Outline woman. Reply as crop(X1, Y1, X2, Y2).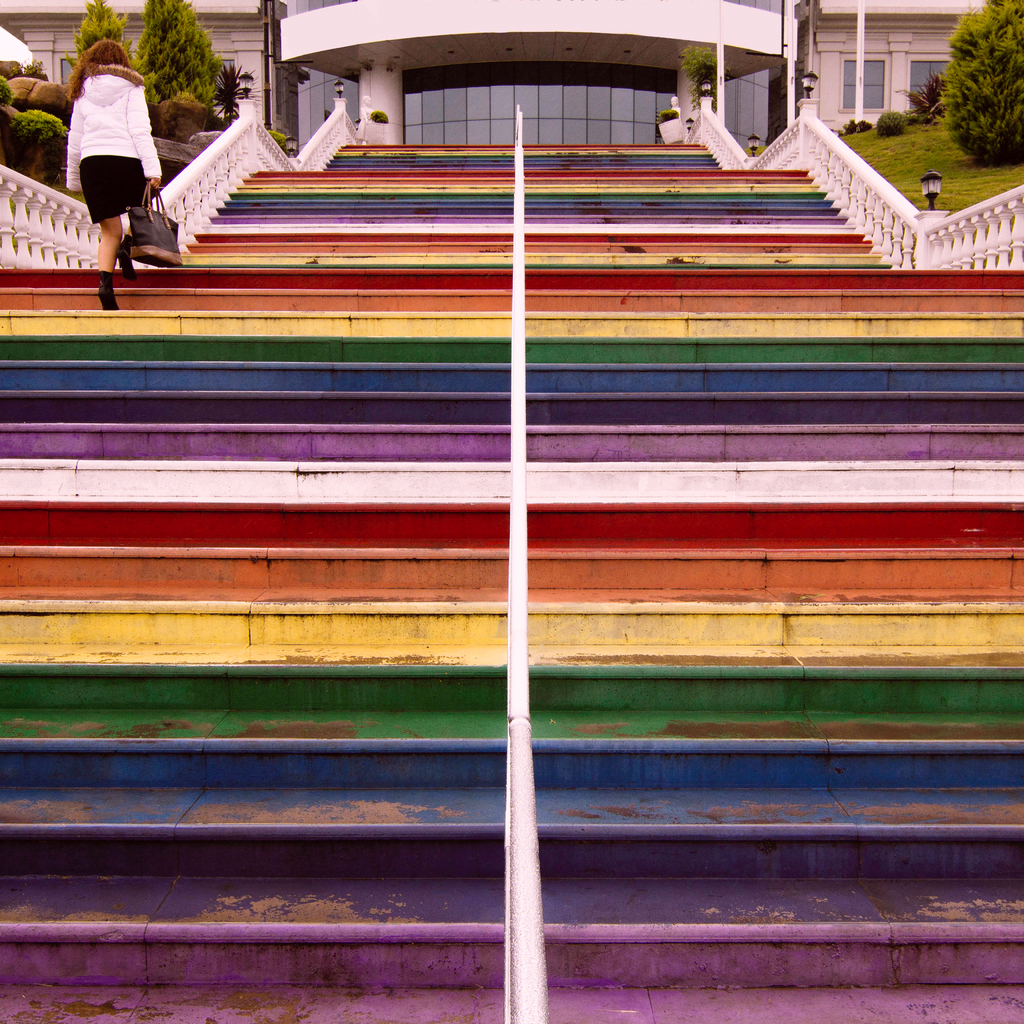
crop(50, 43, 218, 274).
